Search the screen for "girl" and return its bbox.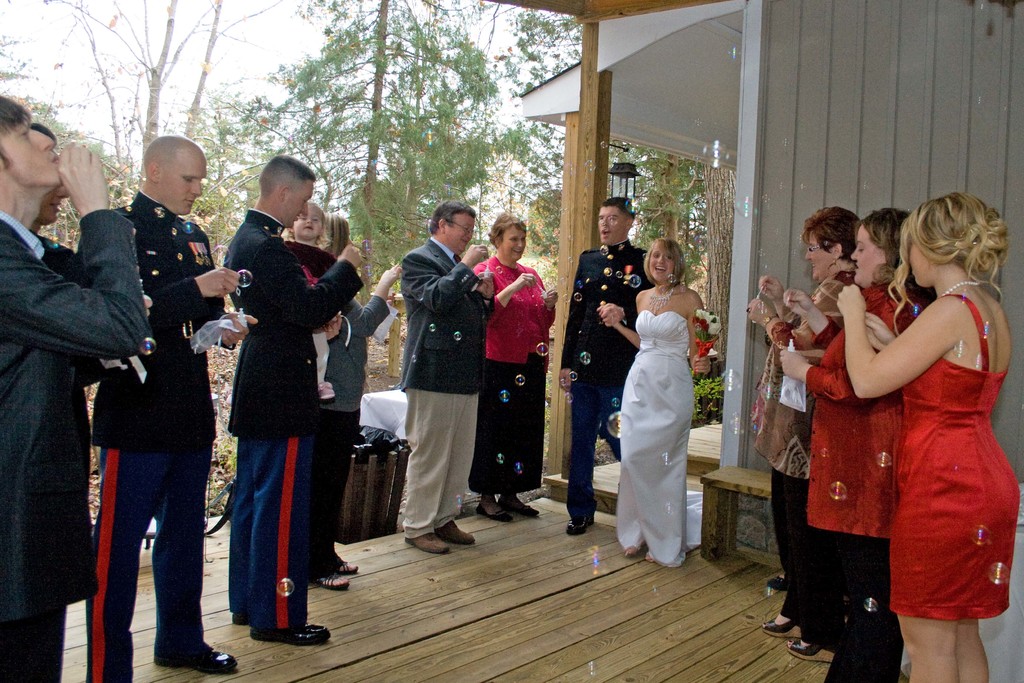
Found: {"left": 282, "top": 201, "right": 336, "bottom": 398}.
